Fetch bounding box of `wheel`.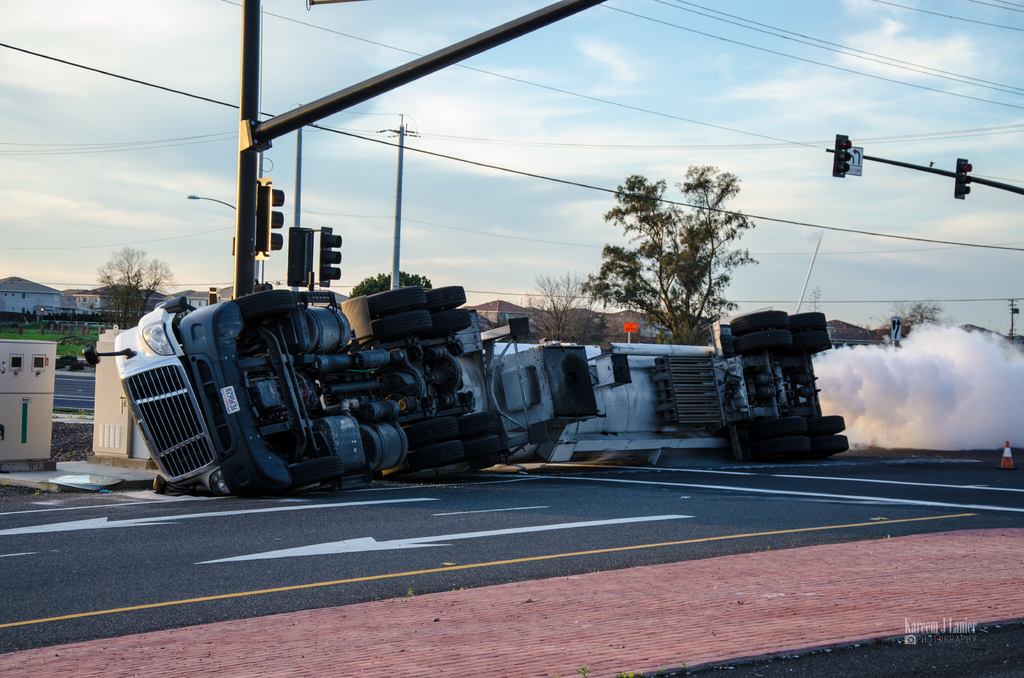
Bbox: pyautogui.locateOnScreen(808, 434, 849, 456).
